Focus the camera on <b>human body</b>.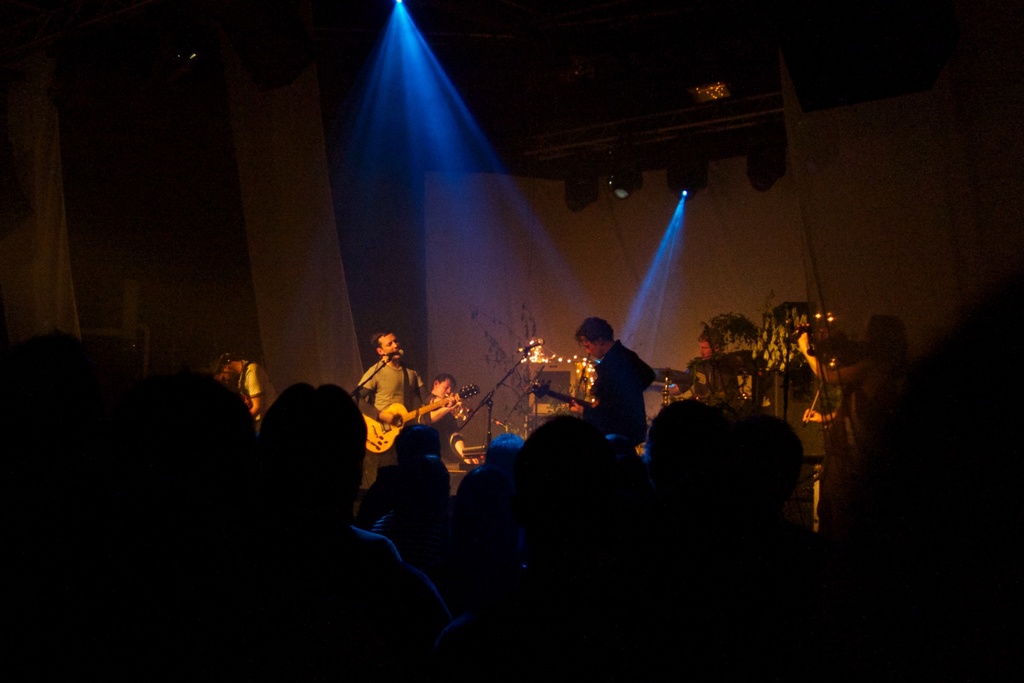
Focus region: 662 331 737 402.
